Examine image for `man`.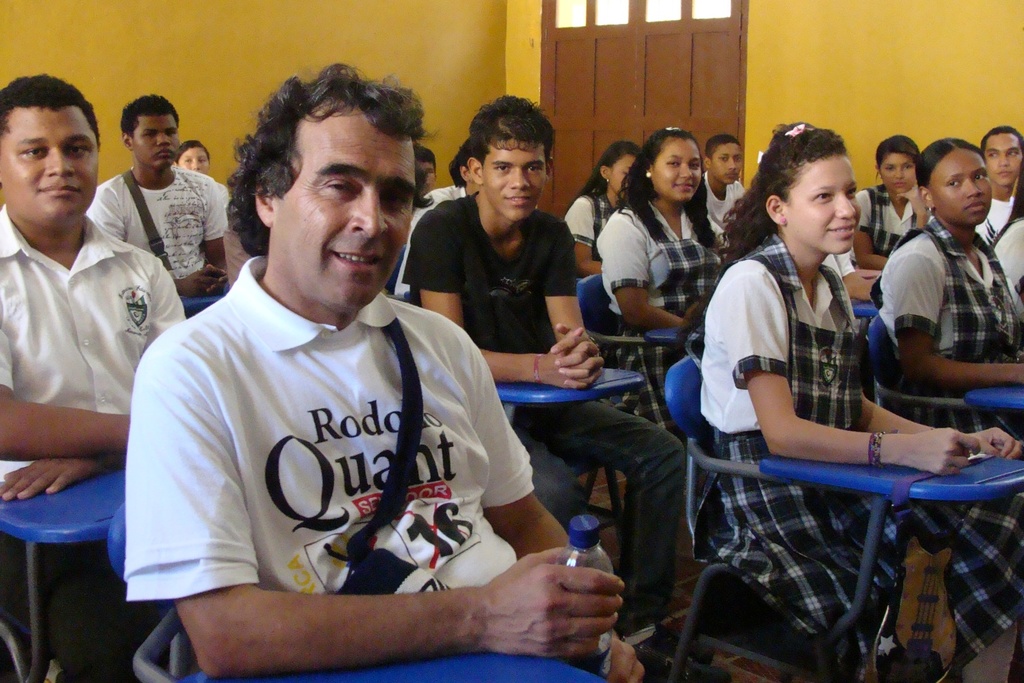
Examination result: x1=973, y1=124, x2=1023, y2=247.
